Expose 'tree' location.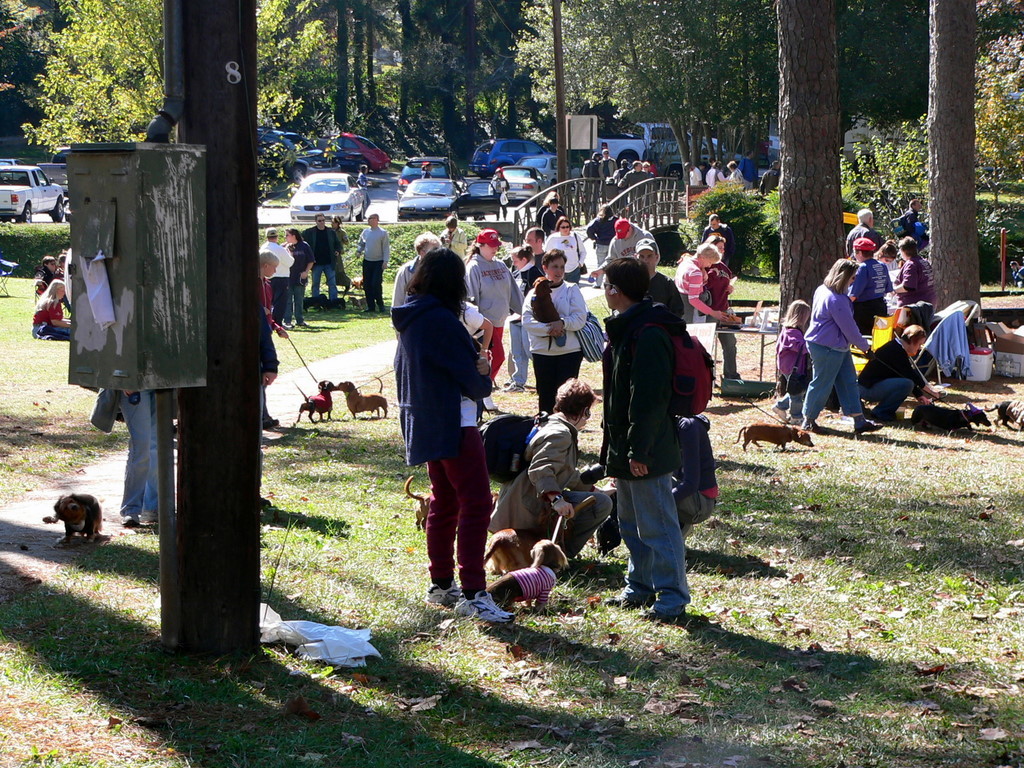
Exposed at region(363, 0, 391, 159).
